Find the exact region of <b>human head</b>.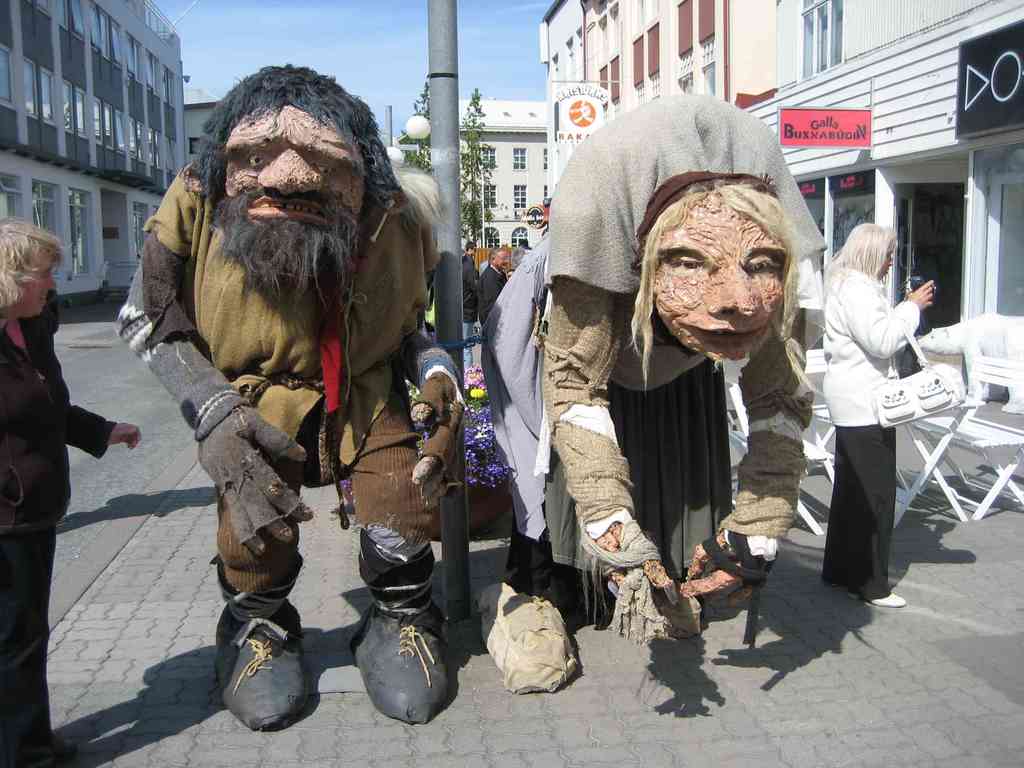
Exact region: left=465, top=241, right=477, bottom=257.
